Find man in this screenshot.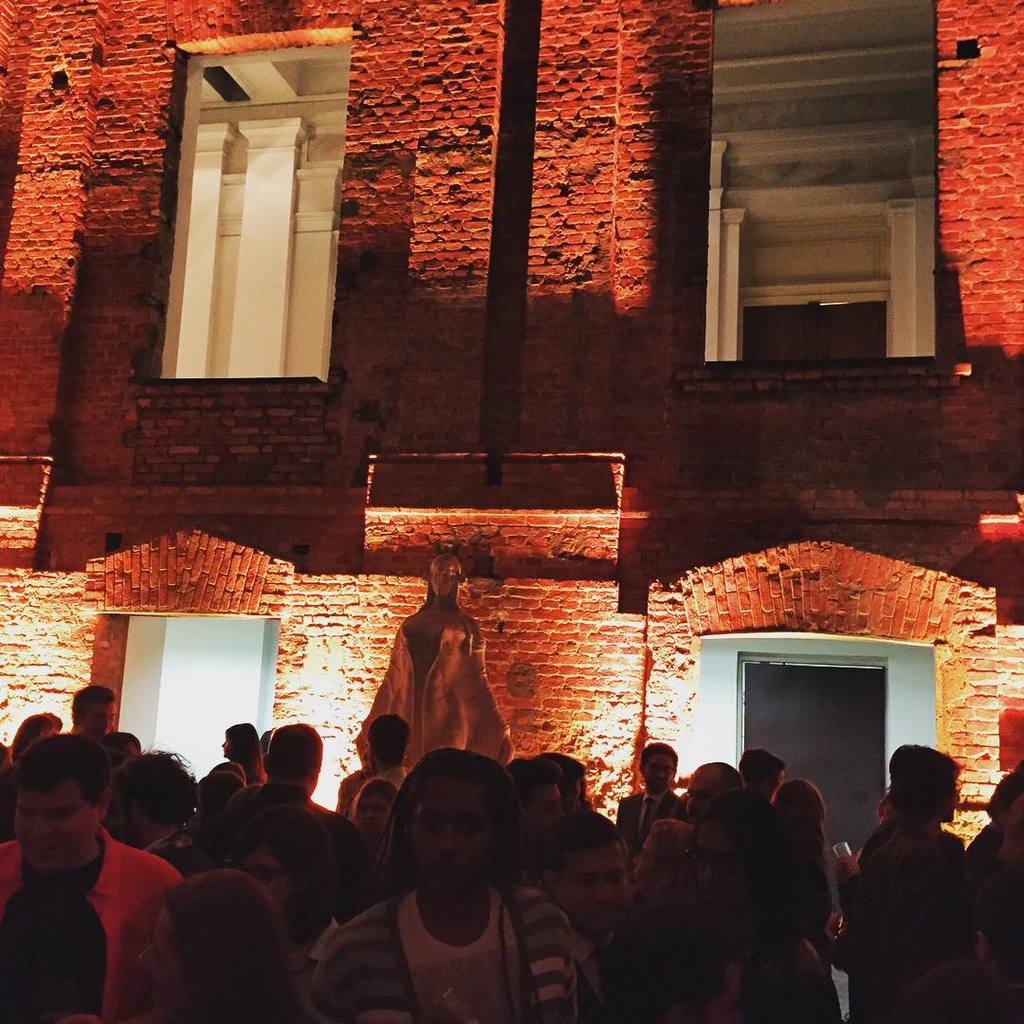
The bounding box for man is x1=613, y1=741, x2=683, y2=851.
